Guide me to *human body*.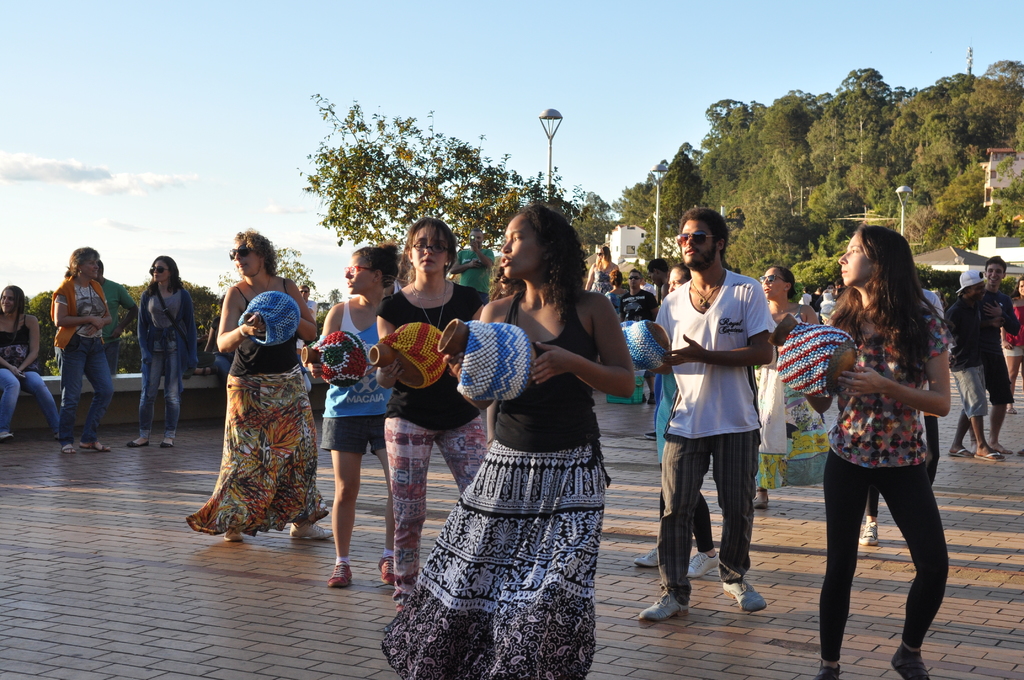
Guidance: bbox=(815, 231, 977, 664).
